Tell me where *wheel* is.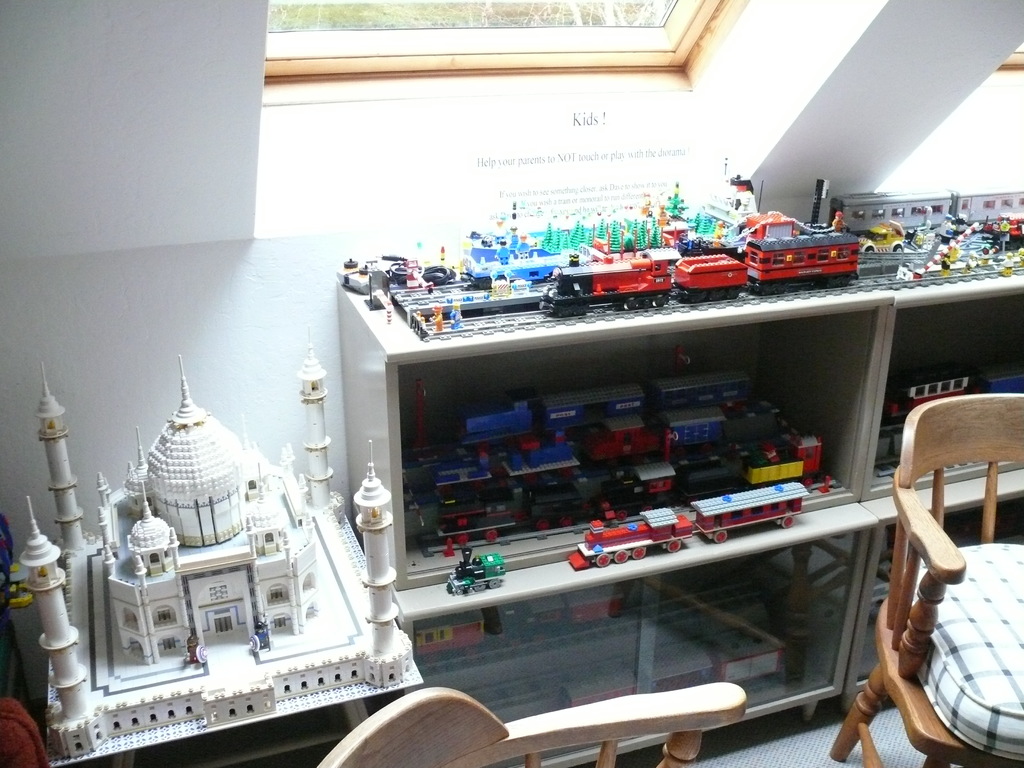
*wheel* is at [x1=615, y1=548, x2=627, y2=562].
